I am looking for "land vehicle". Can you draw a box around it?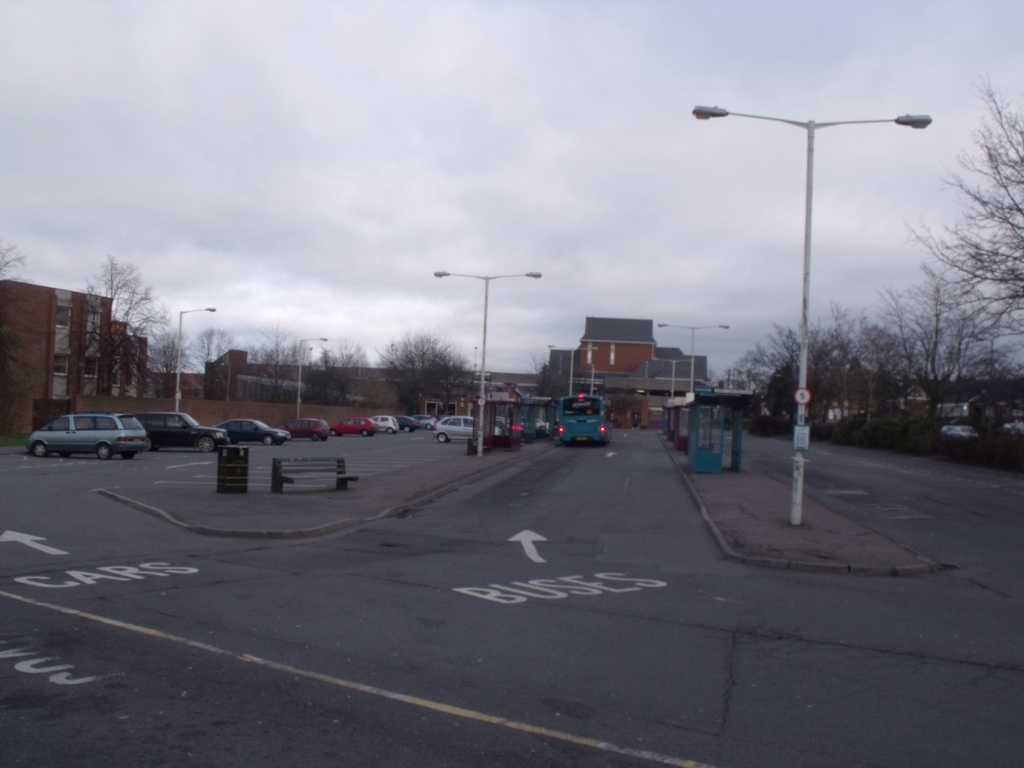
Sure, the bounding box is 436, 415, 502, 441.
